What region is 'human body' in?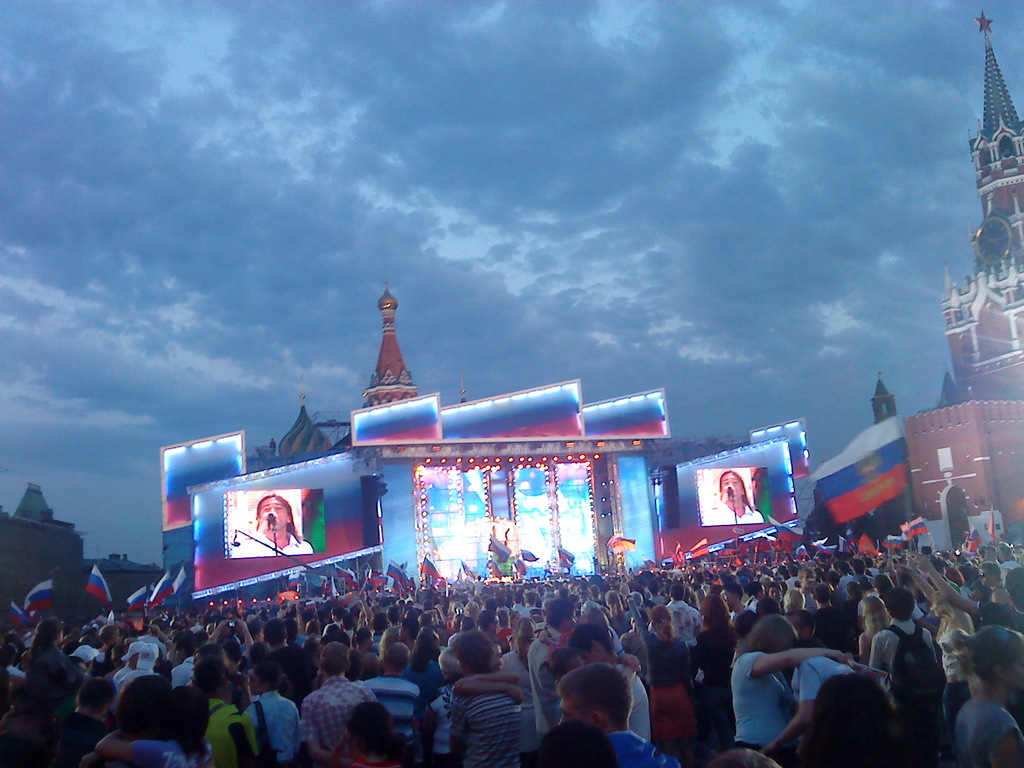
365, 642, 419, 758.
